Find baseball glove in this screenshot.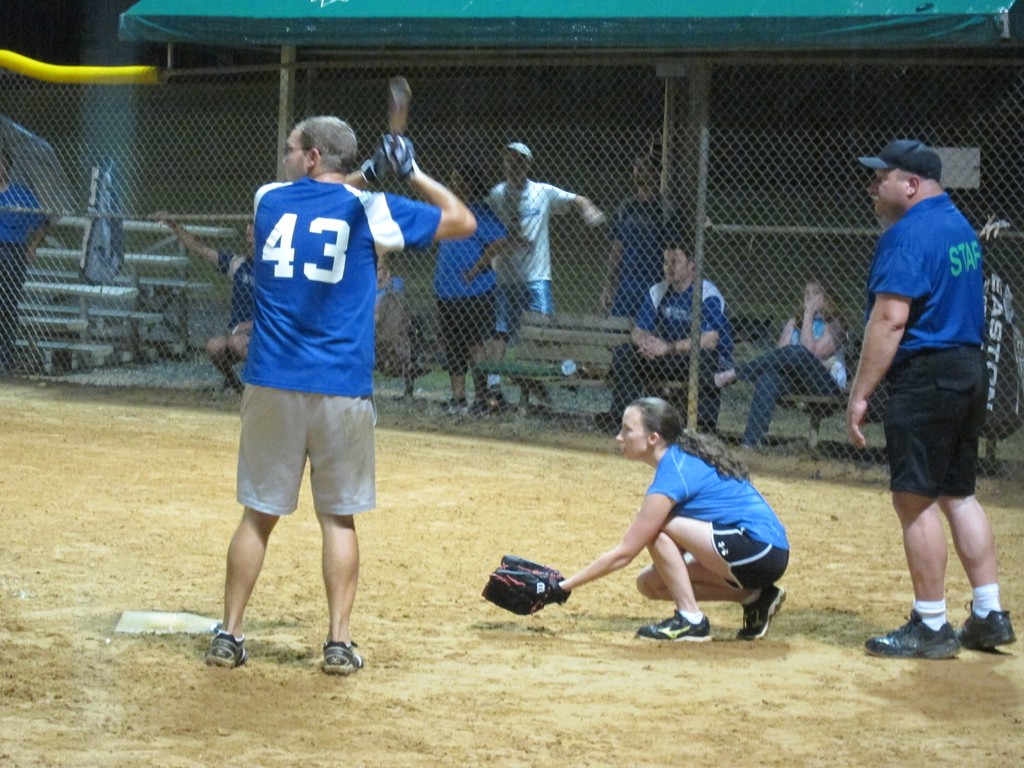
The bounding box for baseball glove is bbox=(397, 132, 418, 181).
